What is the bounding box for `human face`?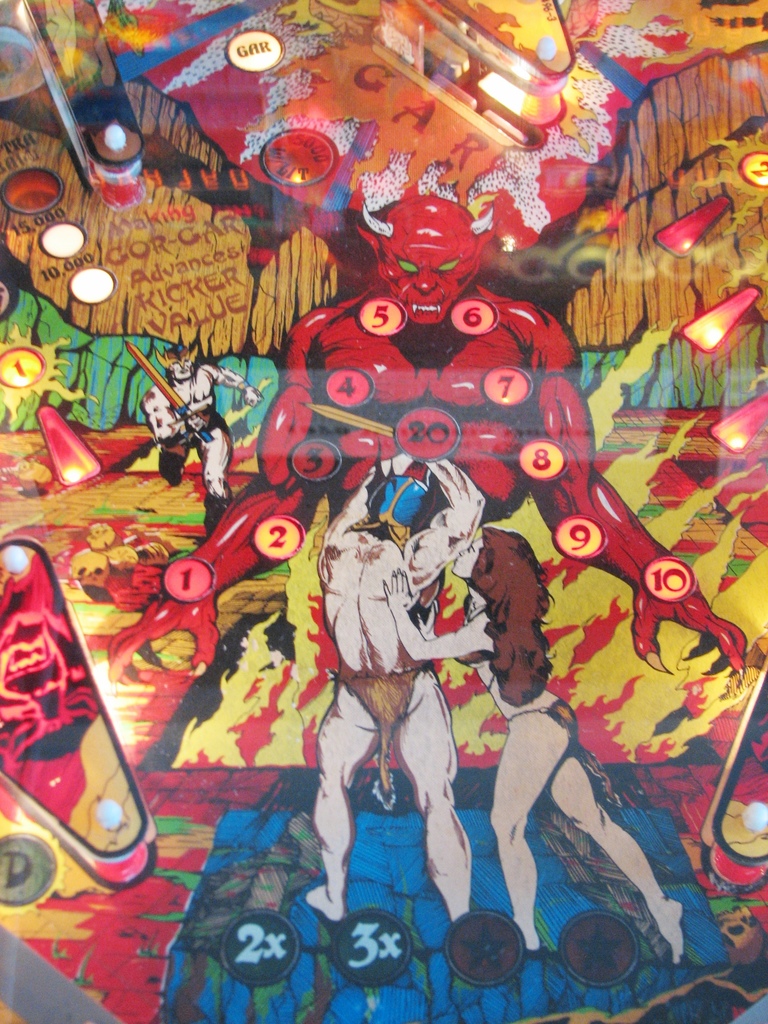
rect(453, 534, 479, 576).
